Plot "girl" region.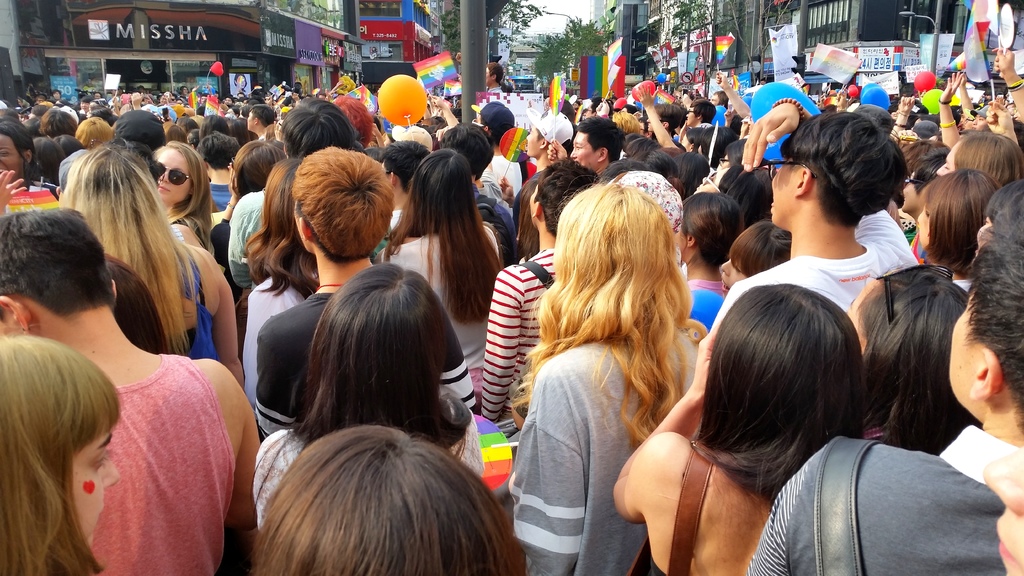
Plotted at box(722, 223, 789, 297).
